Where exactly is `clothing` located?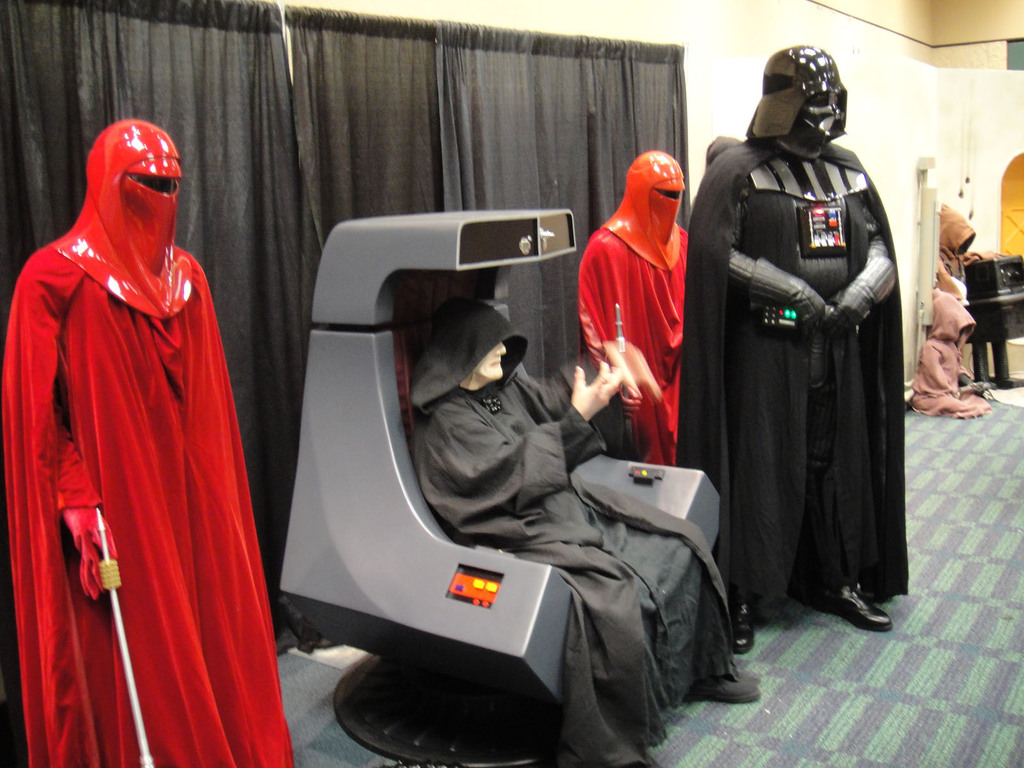
Its bounding box is x1=690 y1=90 x2=911 y2=645.
